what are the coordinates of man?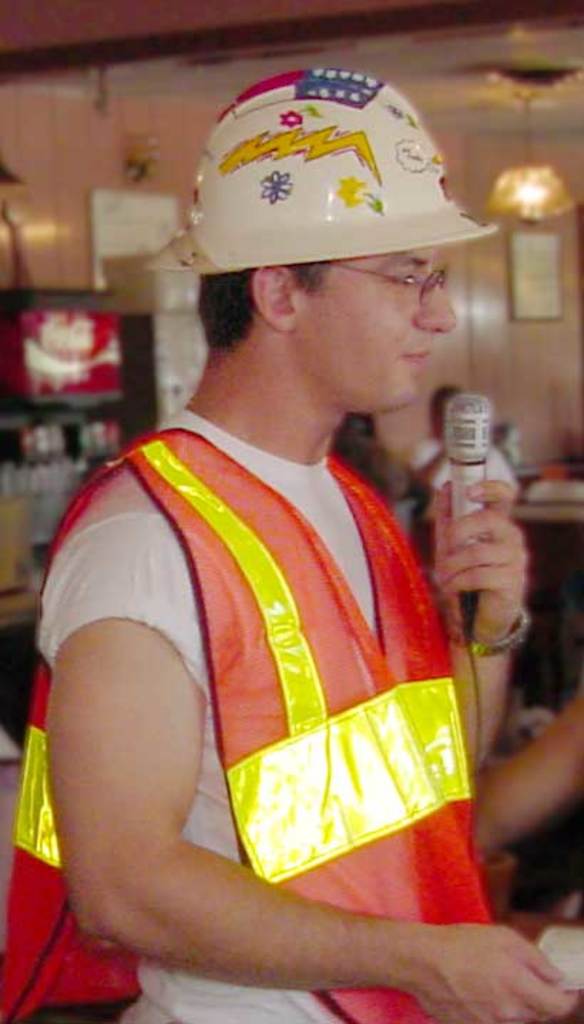
l=0, t=66, r=583, b=1023.
